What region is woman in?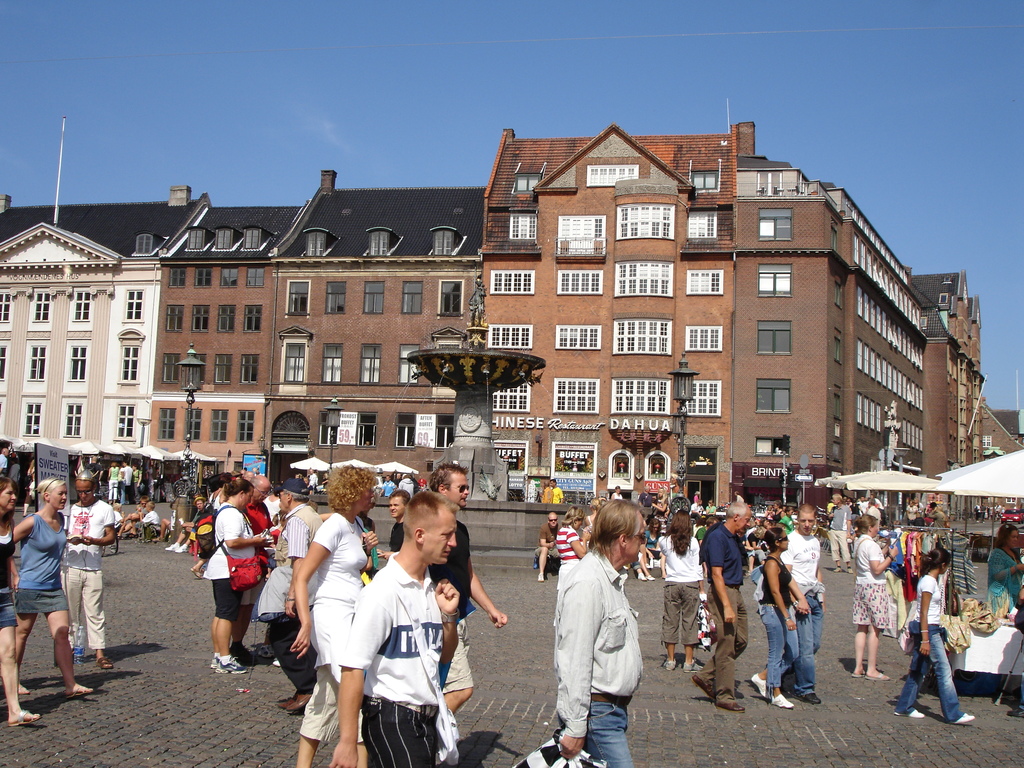
box=[106, 463, 123, 505].
